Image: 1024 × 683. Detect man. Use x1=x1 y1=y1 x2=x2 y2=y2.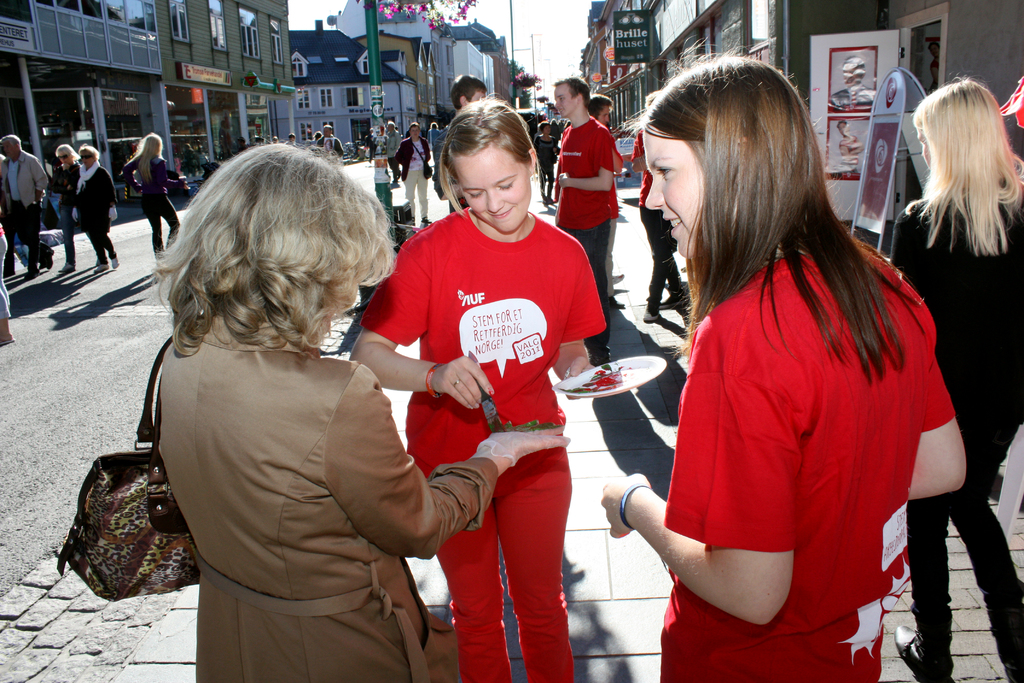
x1=588 y1=97 x2=623 y2=308.
